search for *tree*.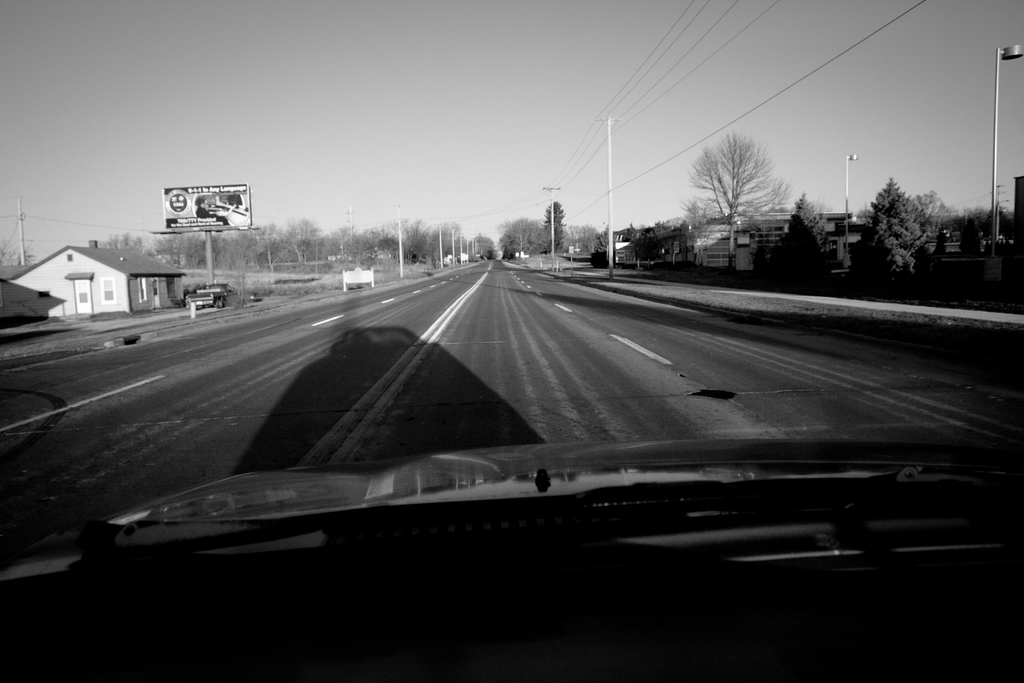
Found at locate(851, 179, 936, 302).
